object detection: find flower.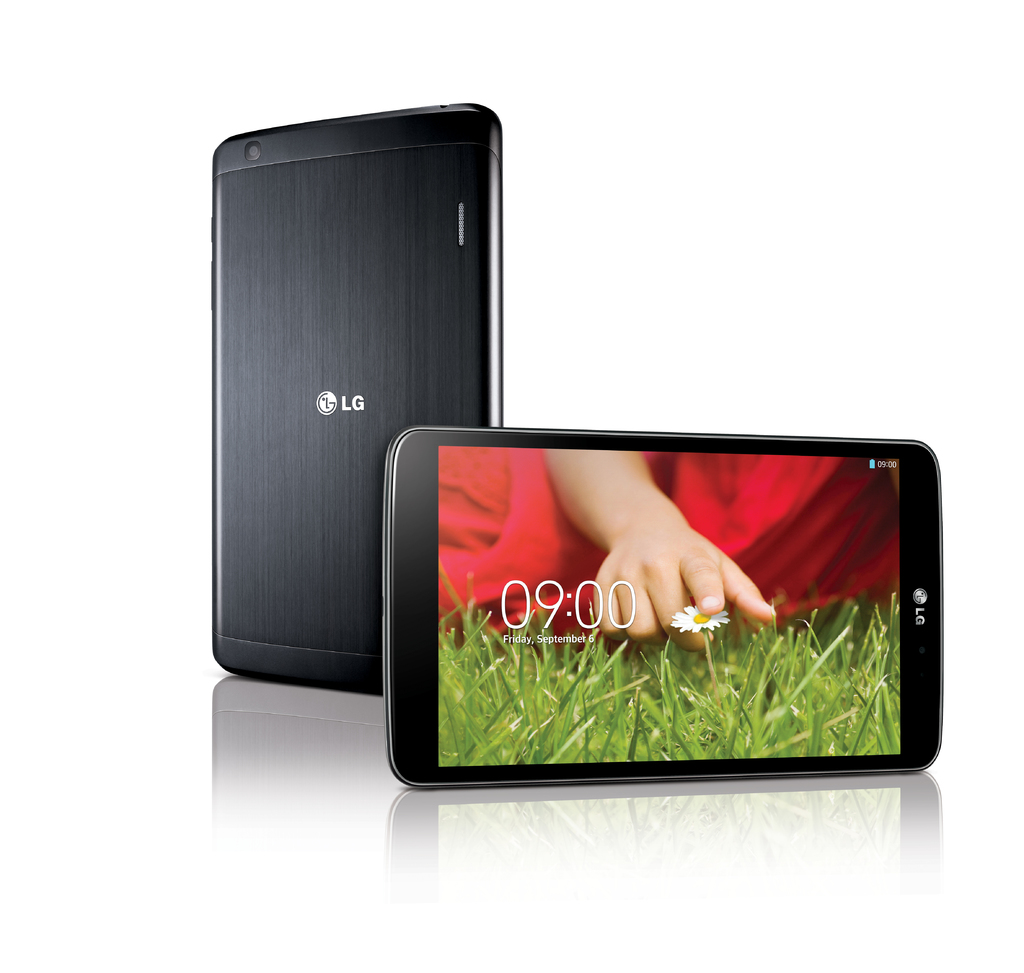
x1=668, y1=600, x2=728, y2=638.
